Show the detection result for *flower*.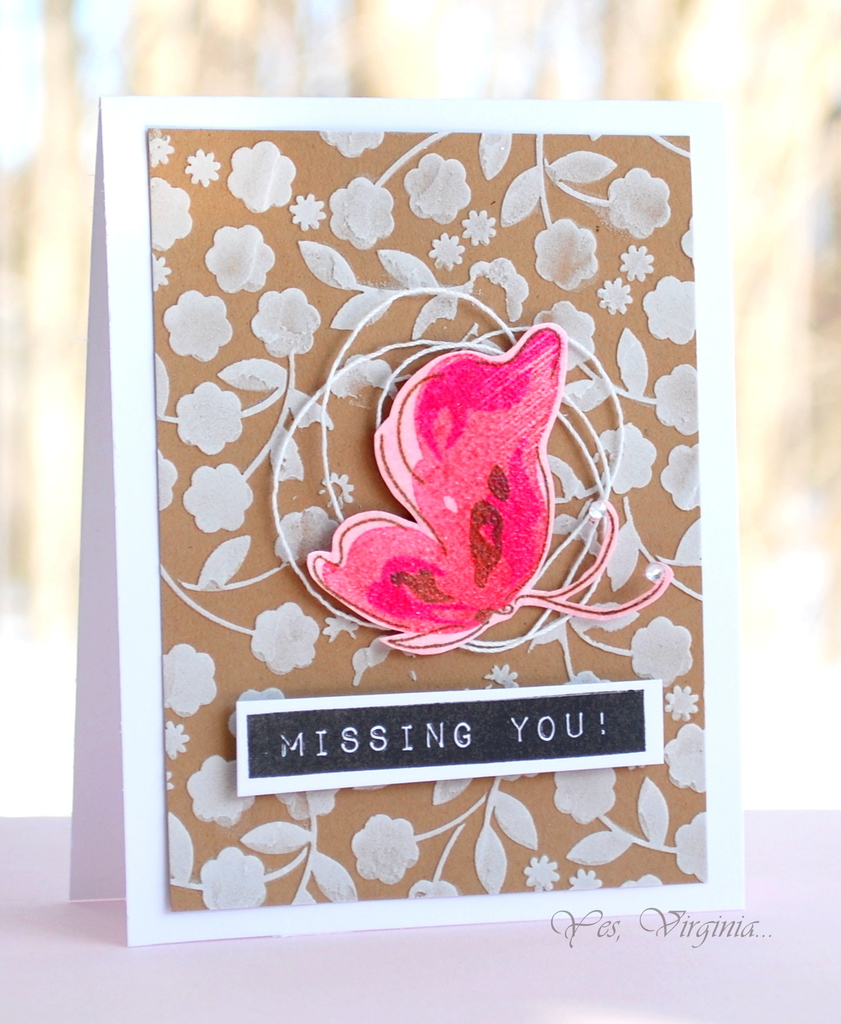
<box>255,281,313,358</box>.
